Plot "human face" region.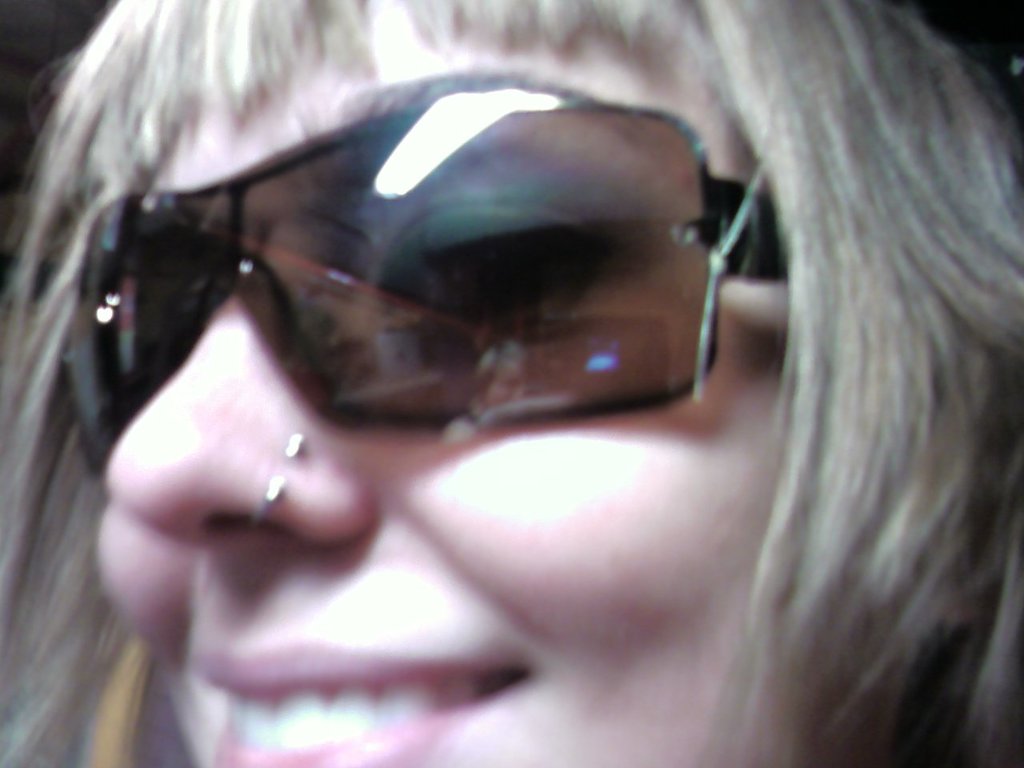
Plotted at {"left": 90, "top": 87, "right": 829, "bottom": 767}.
